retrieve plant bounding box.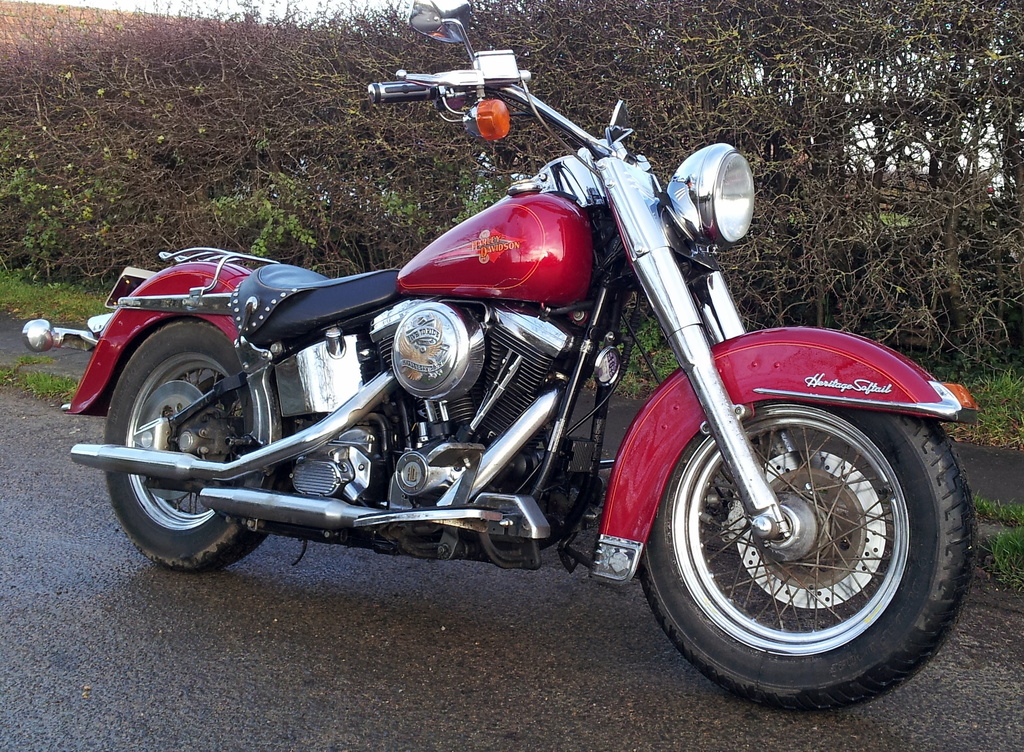
Bounding box: l=973, t=487, r=1023, b=522.
